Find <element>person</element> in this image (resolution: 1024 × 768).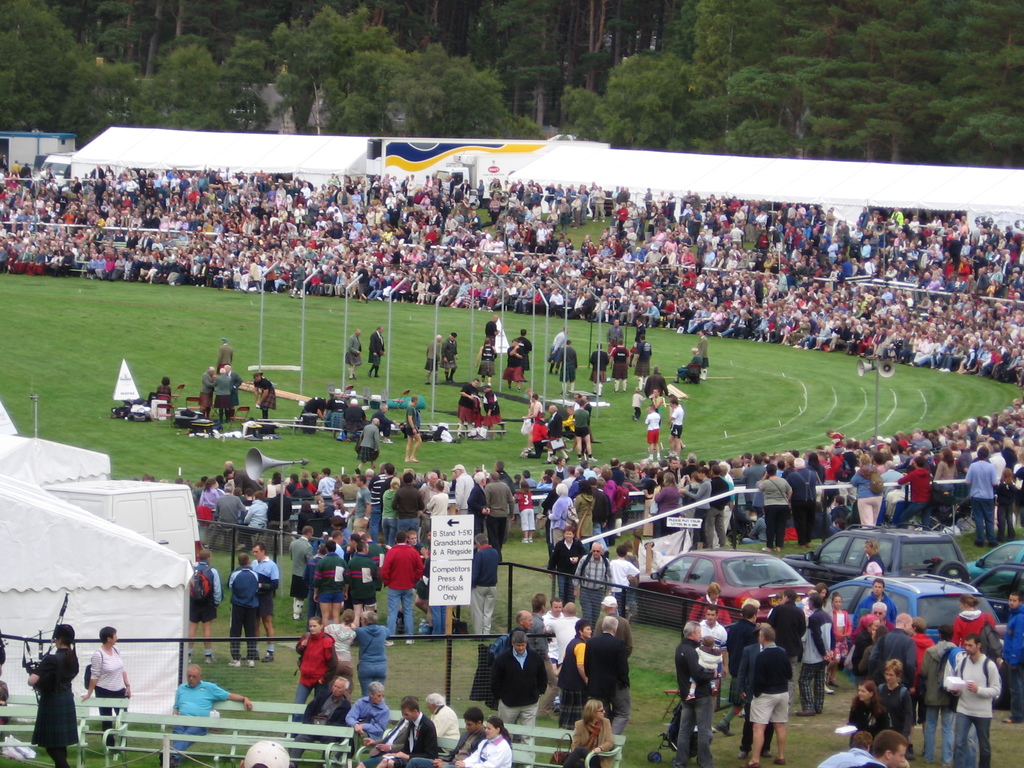
bbox=(796, 595, 834, 713).
